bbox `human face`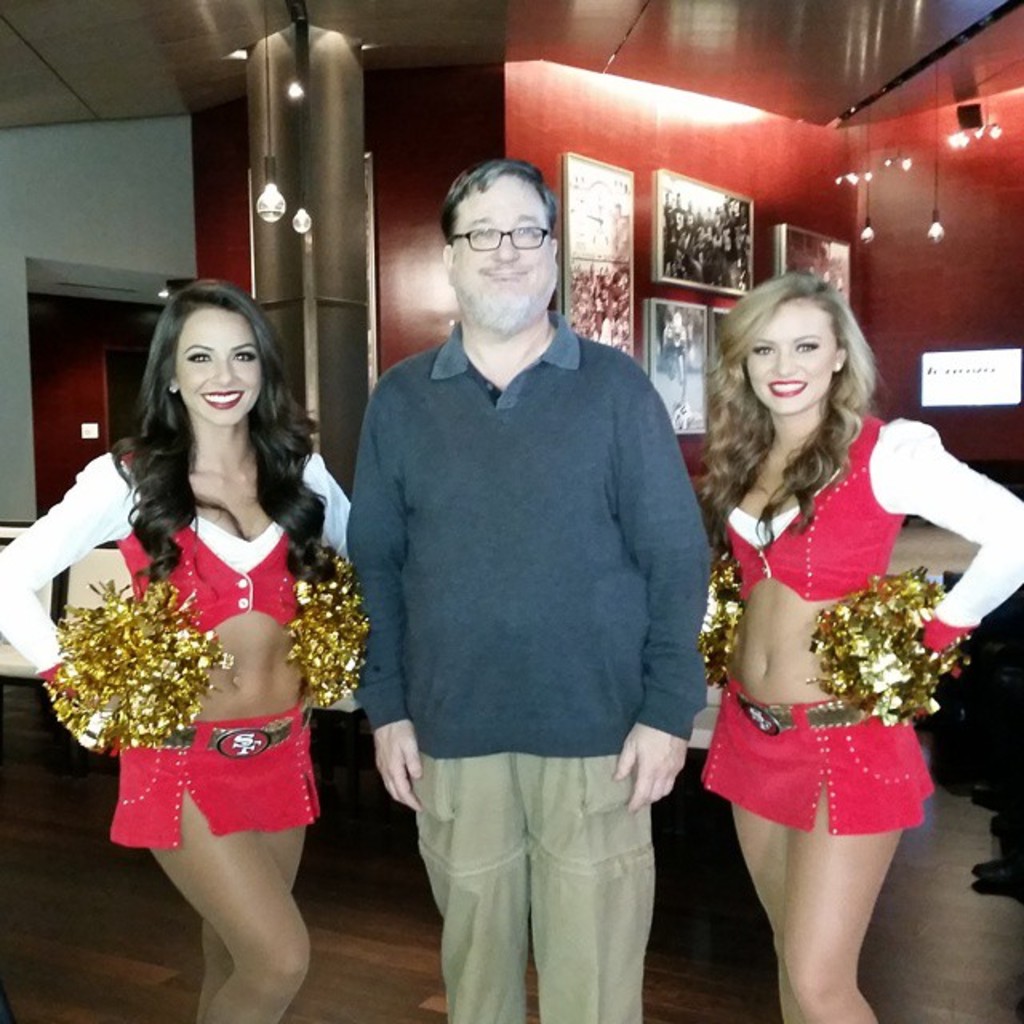
detection(176, 307, 266, 426)
